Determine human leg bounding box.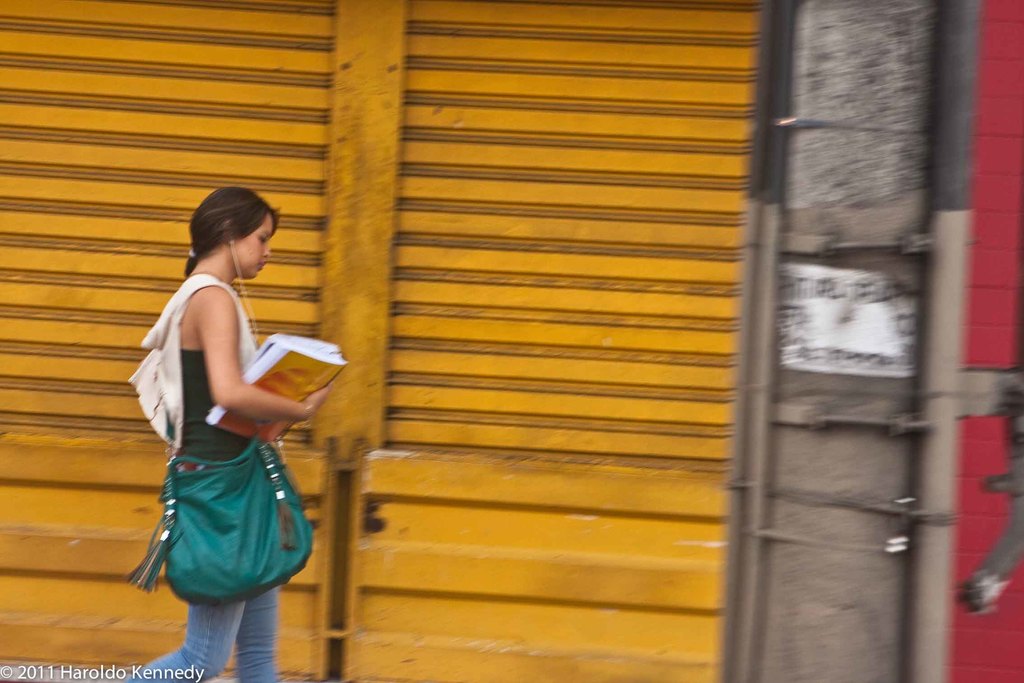
Determined: region(140, 577, 284, 682).
